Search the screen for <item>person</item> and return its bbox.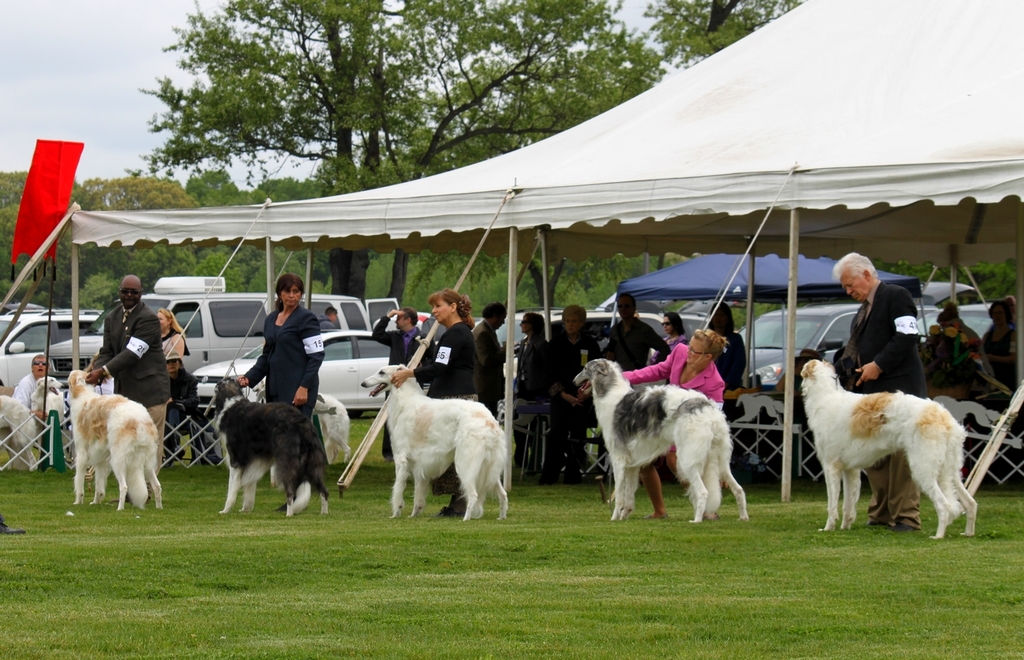
Found: (left=542, top=303, right=595, bottom=484).
